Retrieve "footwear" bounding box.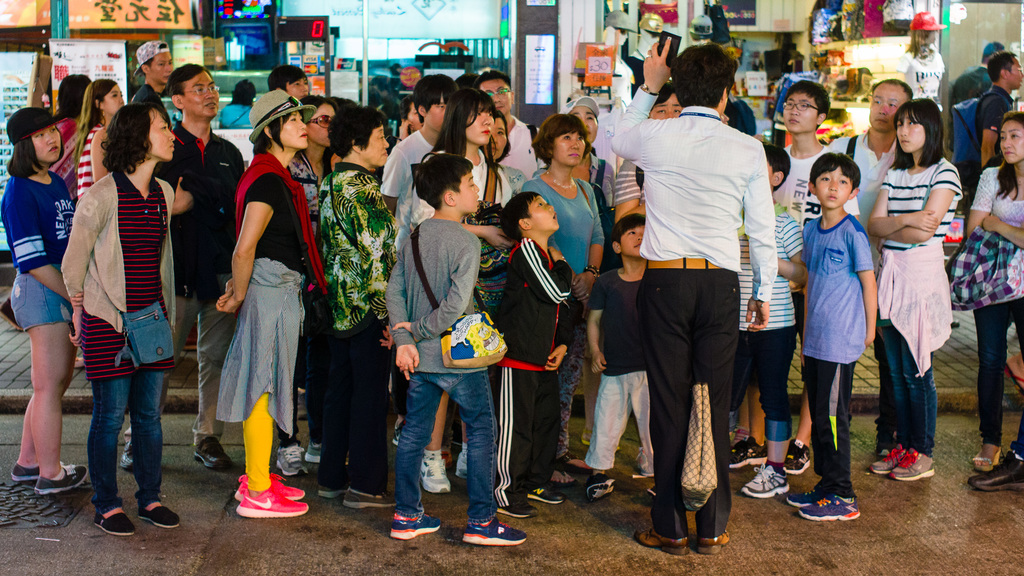
Bounding box: 1003:362:1023:396.
